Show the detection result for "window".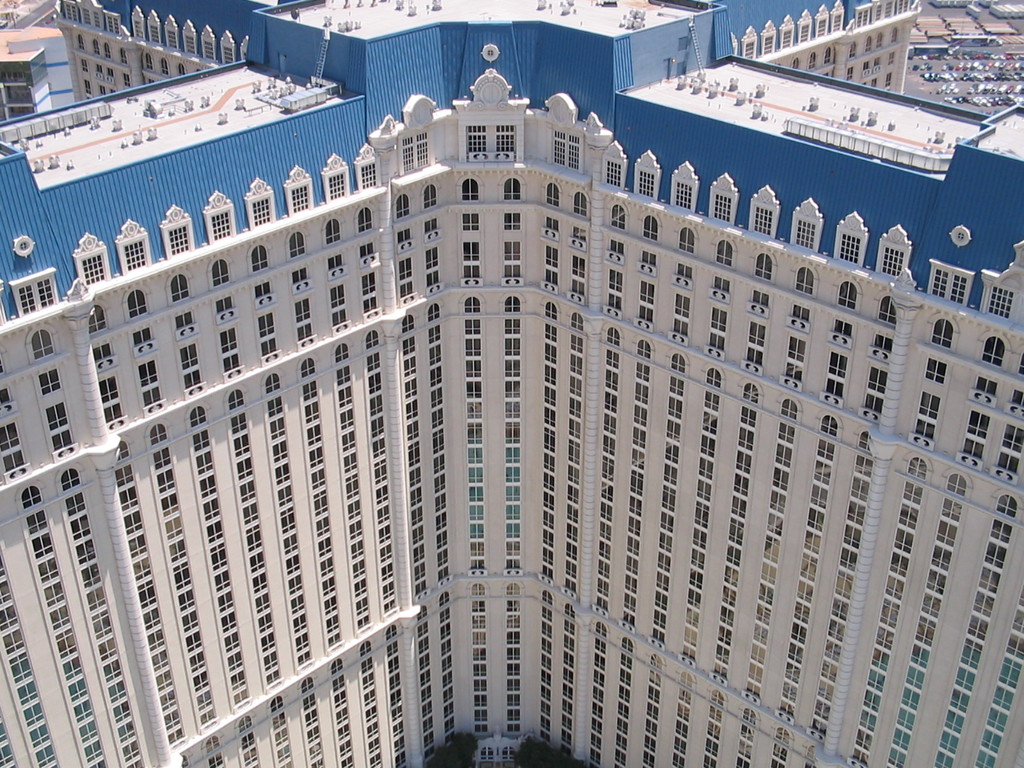
(left=420, top=649, right=436, bottom=673).
